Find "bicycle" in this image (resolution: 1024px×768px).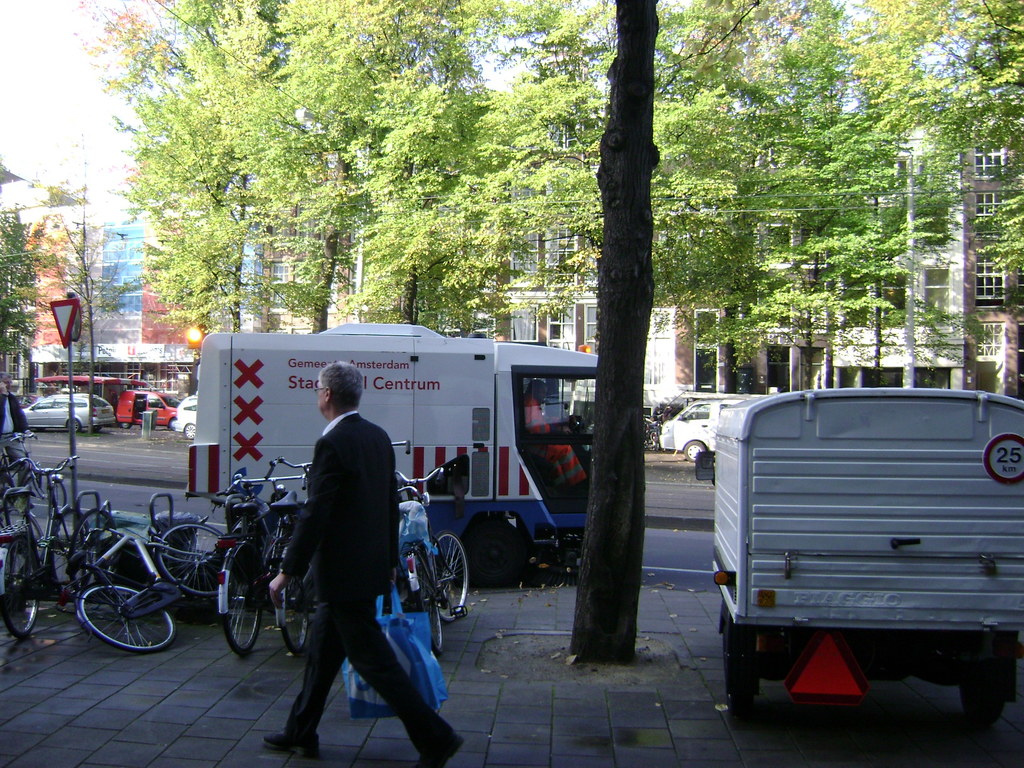
{"x1": 266, "y1": 438, "x2": 412, "y2": 648}.
